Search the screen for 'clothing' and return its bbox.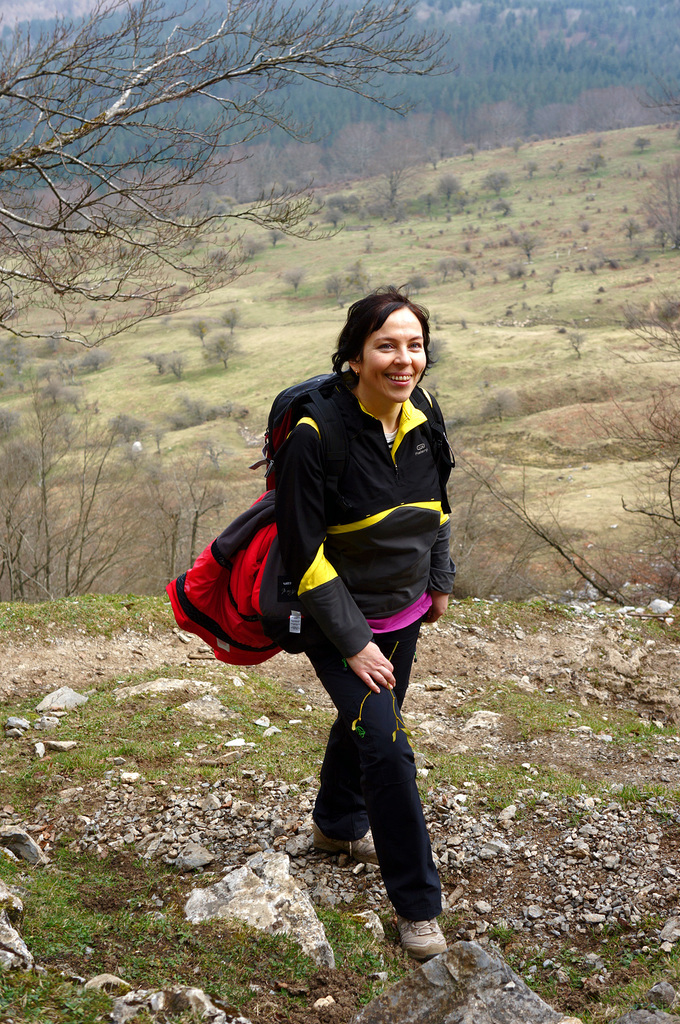
Found: pyautogui.locateOnScreen(222, 342, 459, 824).
